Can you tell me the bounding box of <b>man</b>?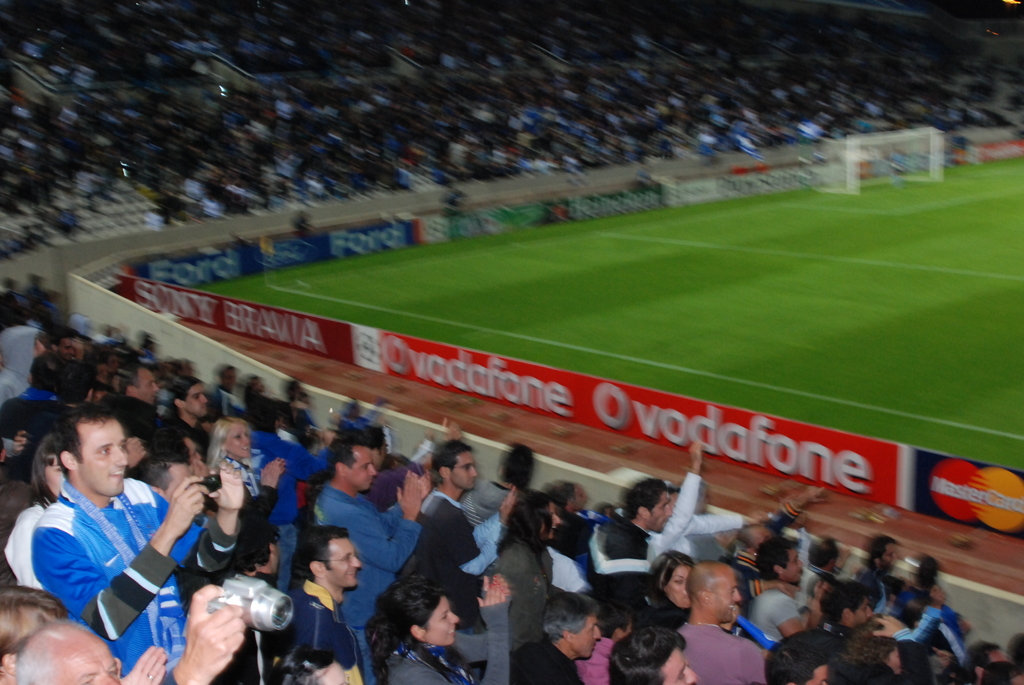
15/583/244/684.
